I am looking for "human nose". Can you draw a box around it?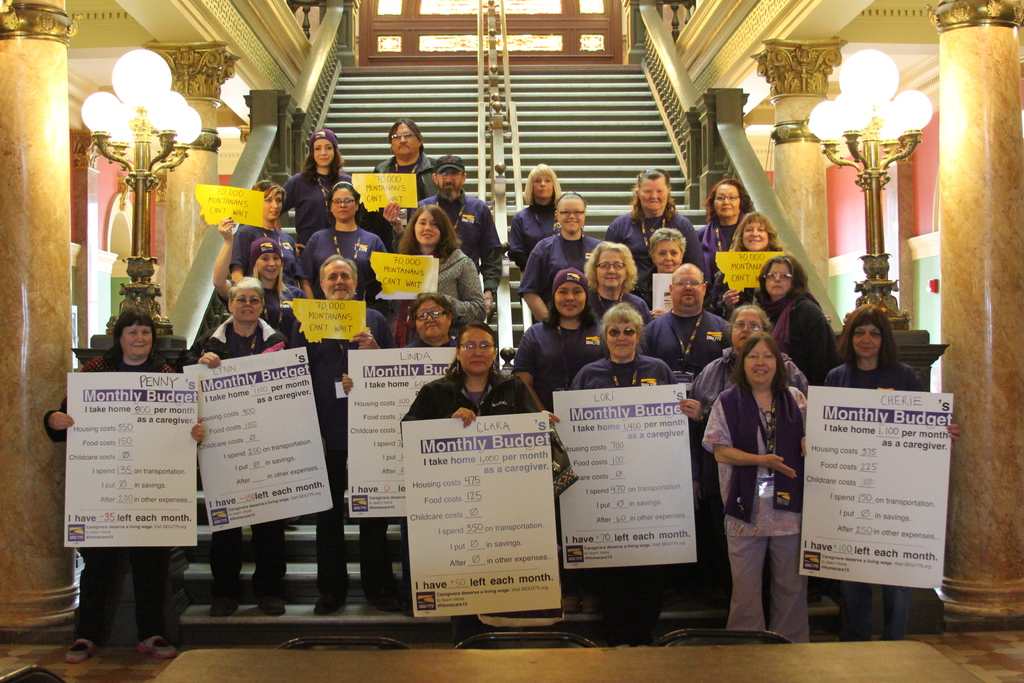
Sure, the bounding box is <bbox>722, 197, 730, 206</bbox>.
